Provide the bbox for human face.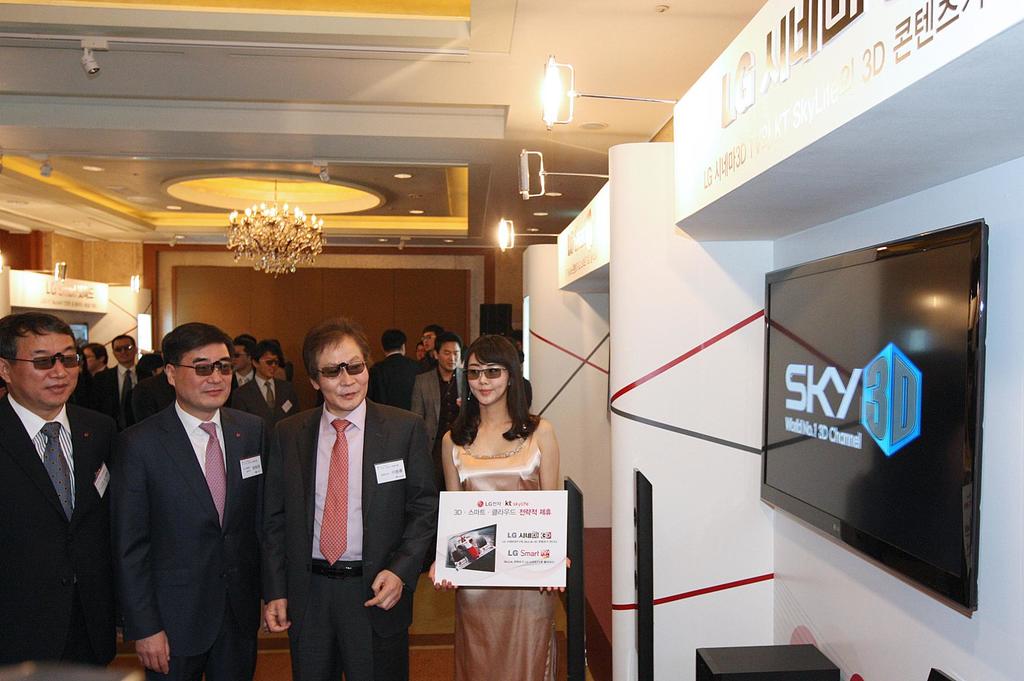
[left=115, top=340, right=134, bottom=362].
